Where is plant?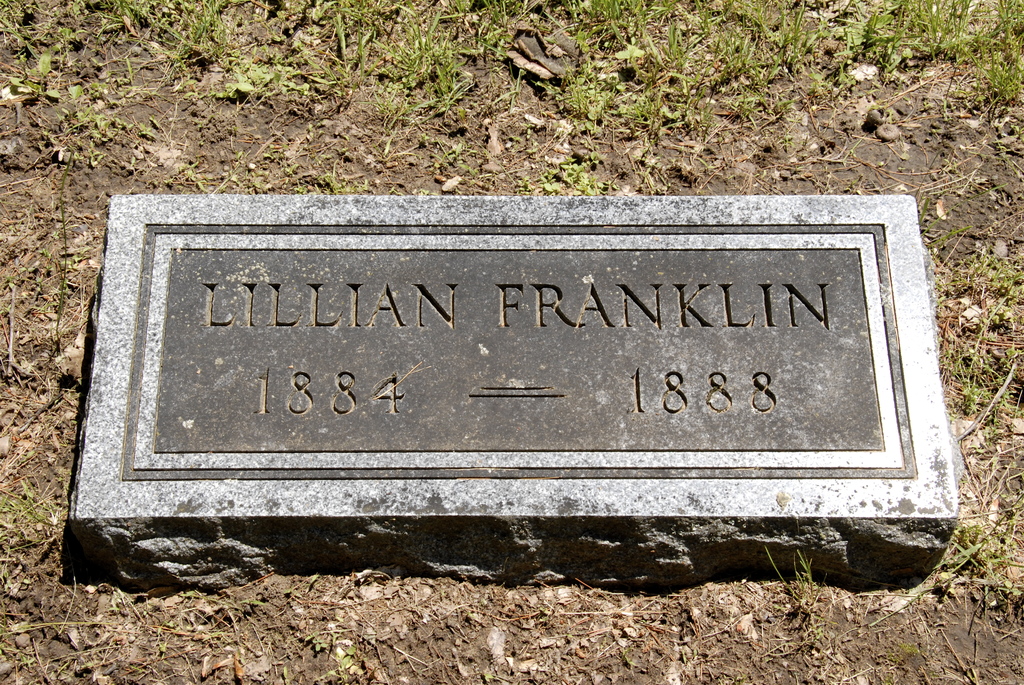
l=678, t=647, r=690, b=665.
